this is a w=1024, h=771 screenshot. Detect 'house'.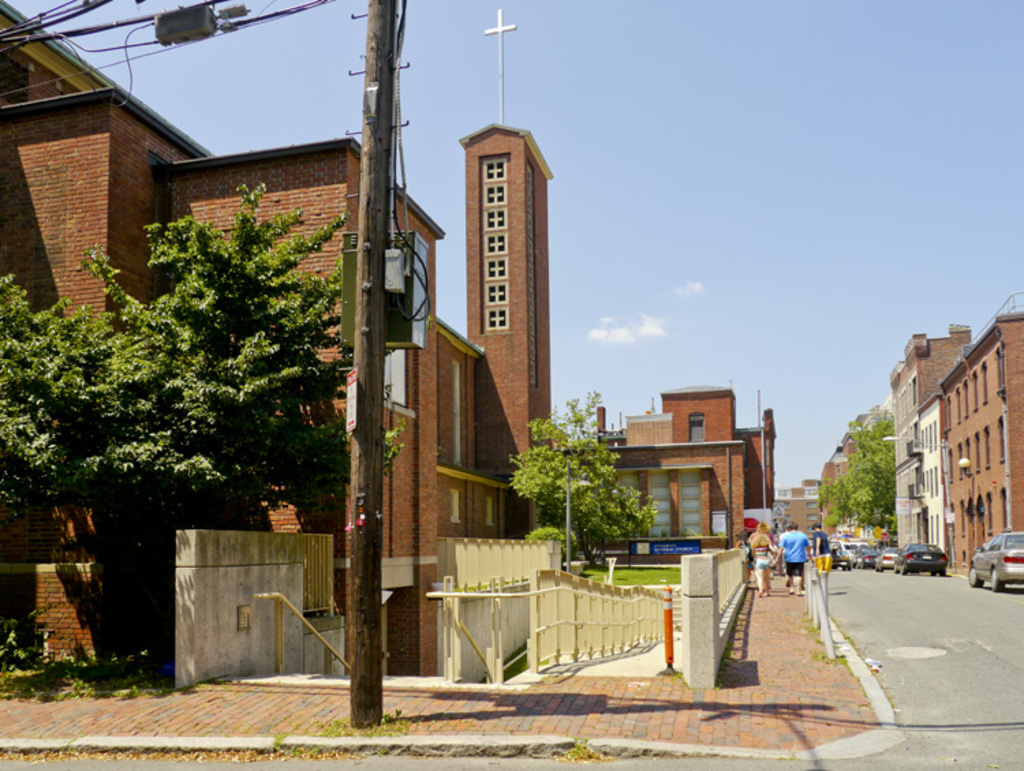
[941, 314, 1023, 570].
